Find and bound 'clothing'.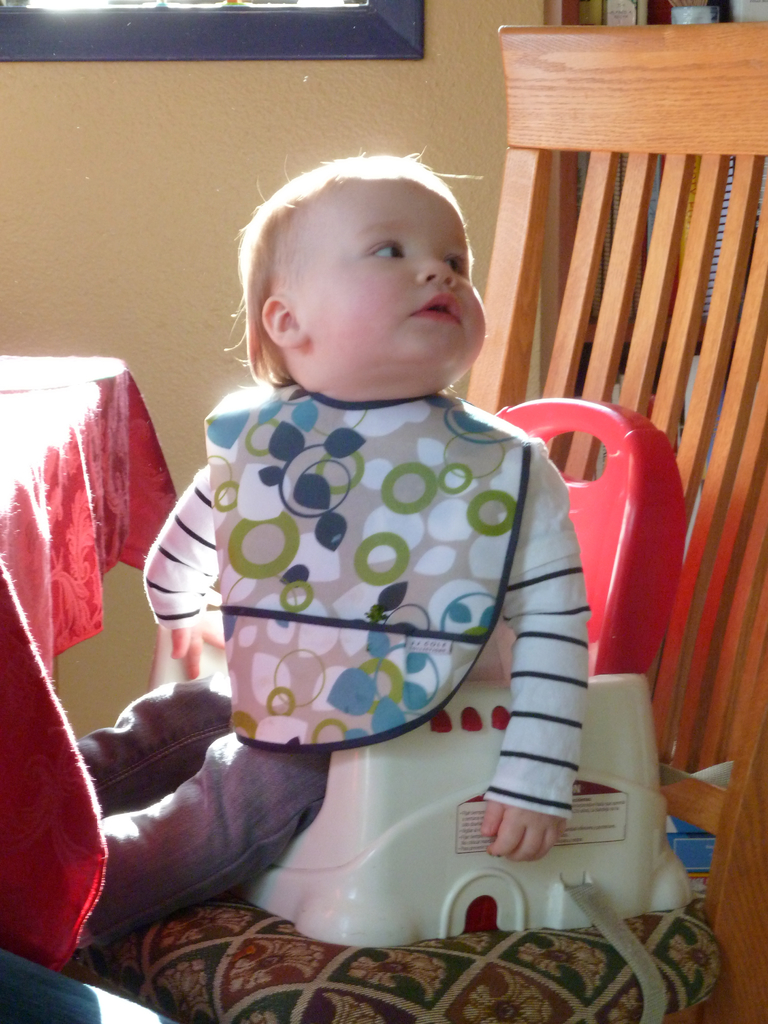
Bound: <box>64,393,589,962</box>.
